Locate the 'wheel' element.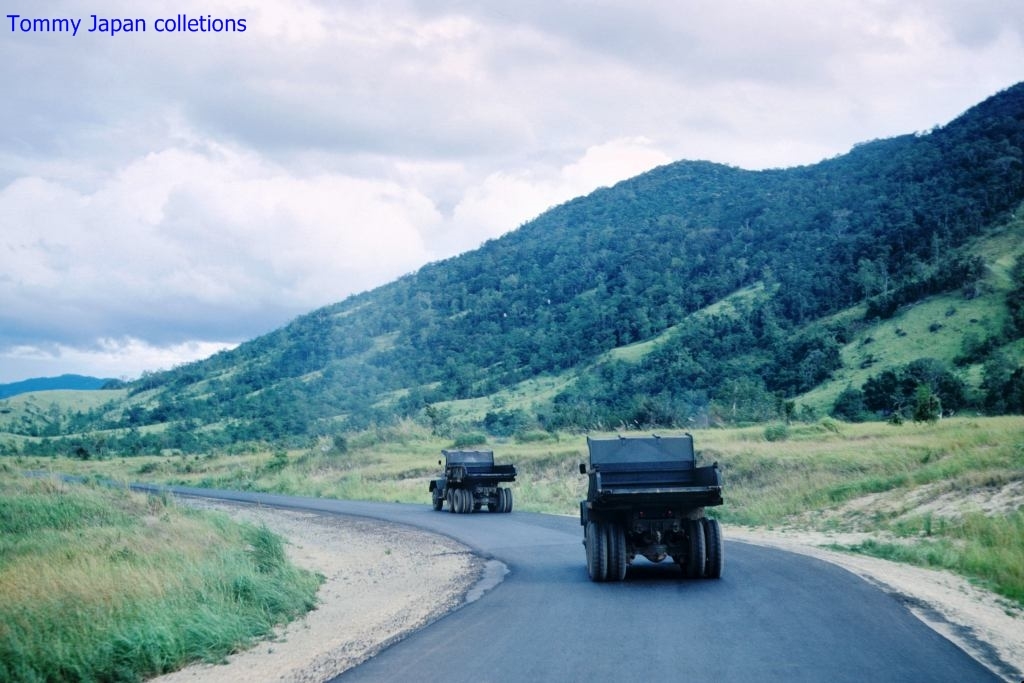
Element bbox: 675,508,727,585.
